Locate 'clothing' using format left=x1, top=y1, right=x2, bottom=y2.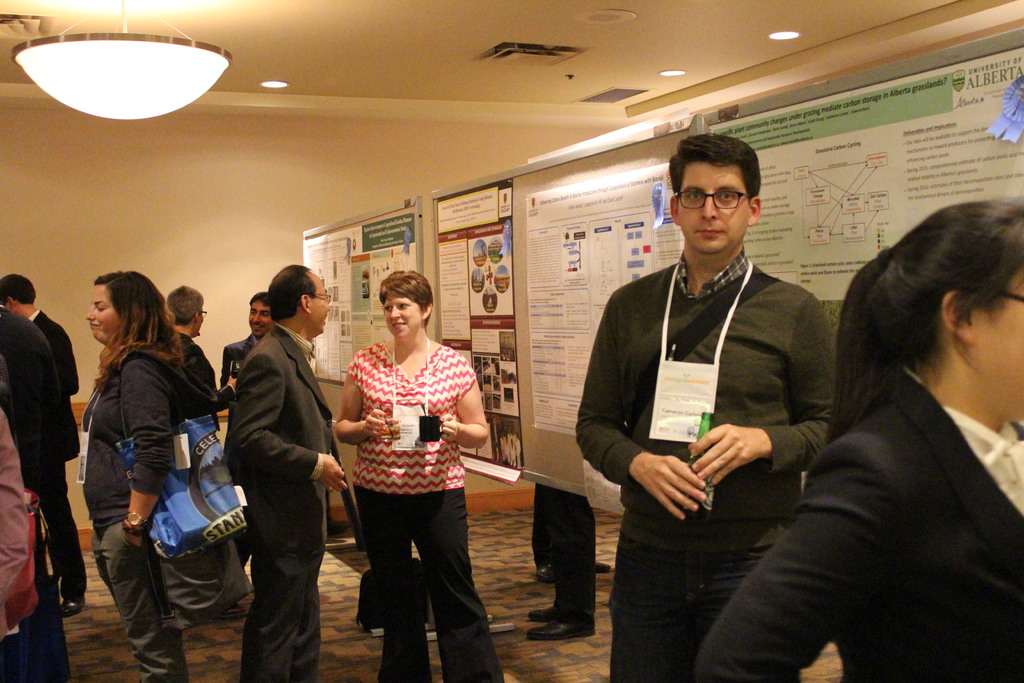
left=548, top=486, right=598, bottom=625.
